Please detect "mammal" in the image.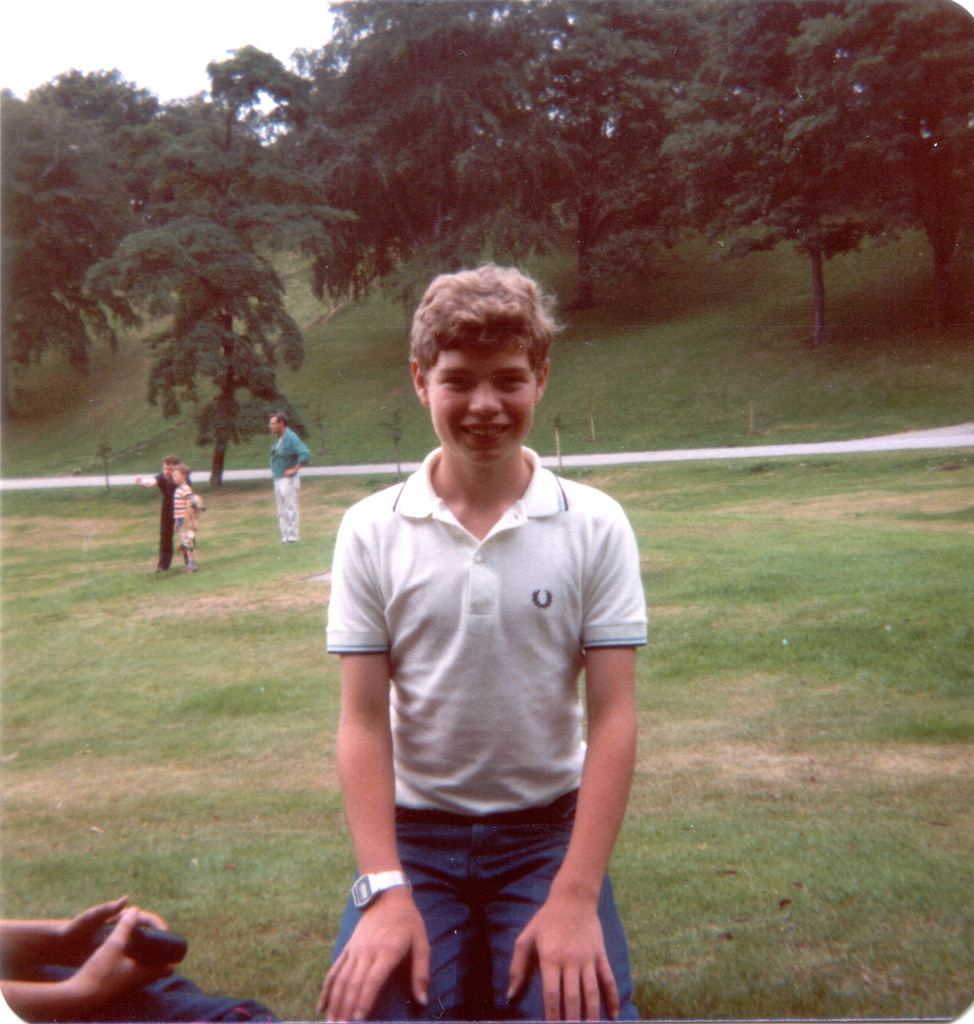
crop(169, 461, 206, 566).
